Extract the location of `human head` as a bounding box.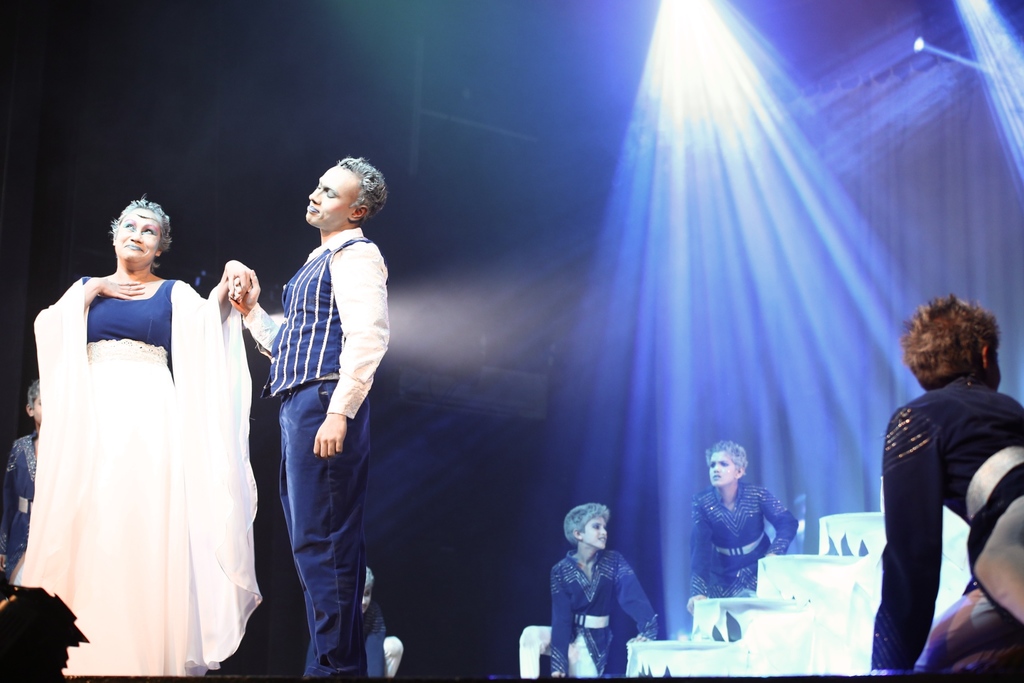
(24, 381, 38, 423).
